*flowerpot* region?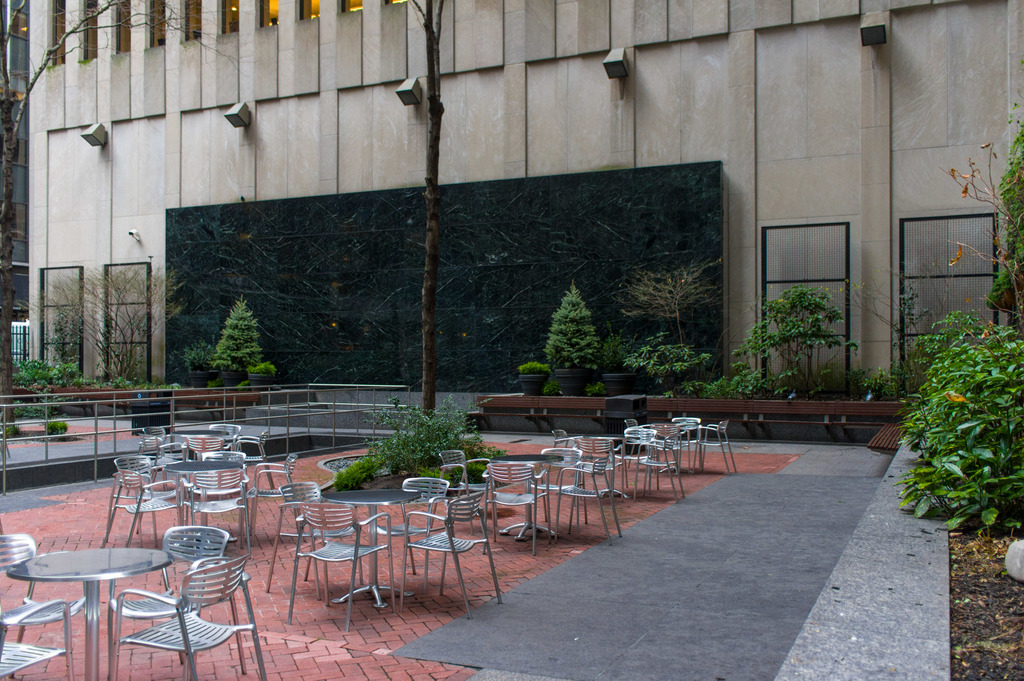
[x1=518, y1=374, x2=550, y2=394]
